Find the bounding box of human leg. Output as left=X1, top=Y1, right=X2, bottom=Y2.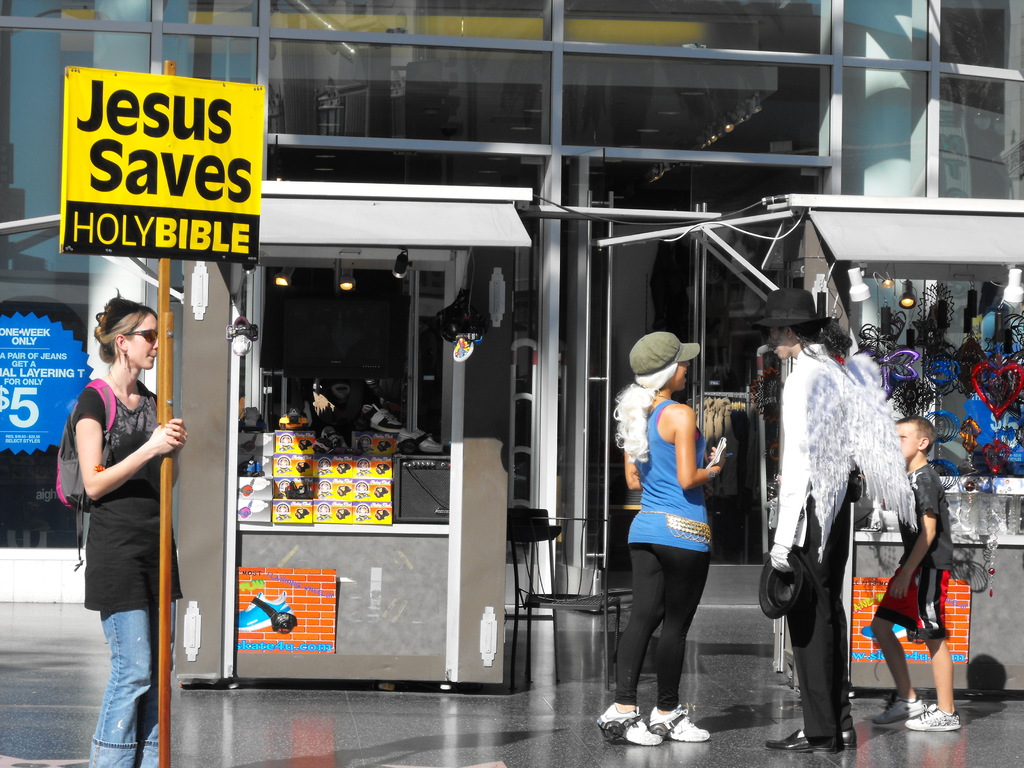
left=648, top=514, right=709, bottom=747.
